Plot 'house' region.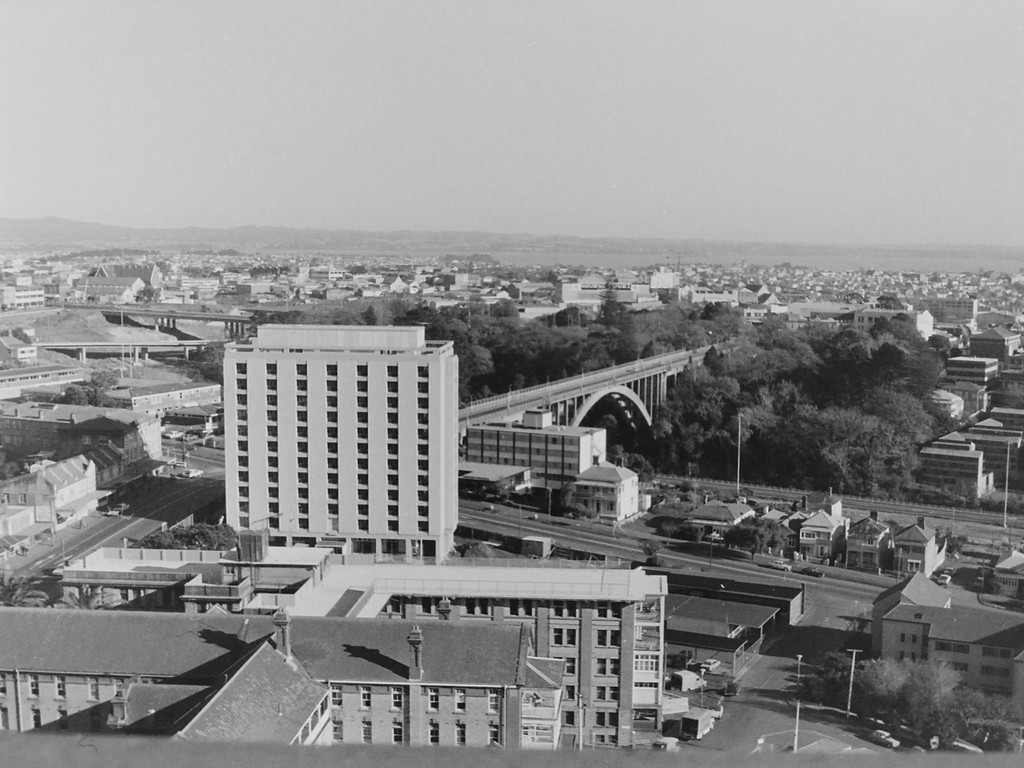
Plotted at rect(872, 572, 1023, 718).
